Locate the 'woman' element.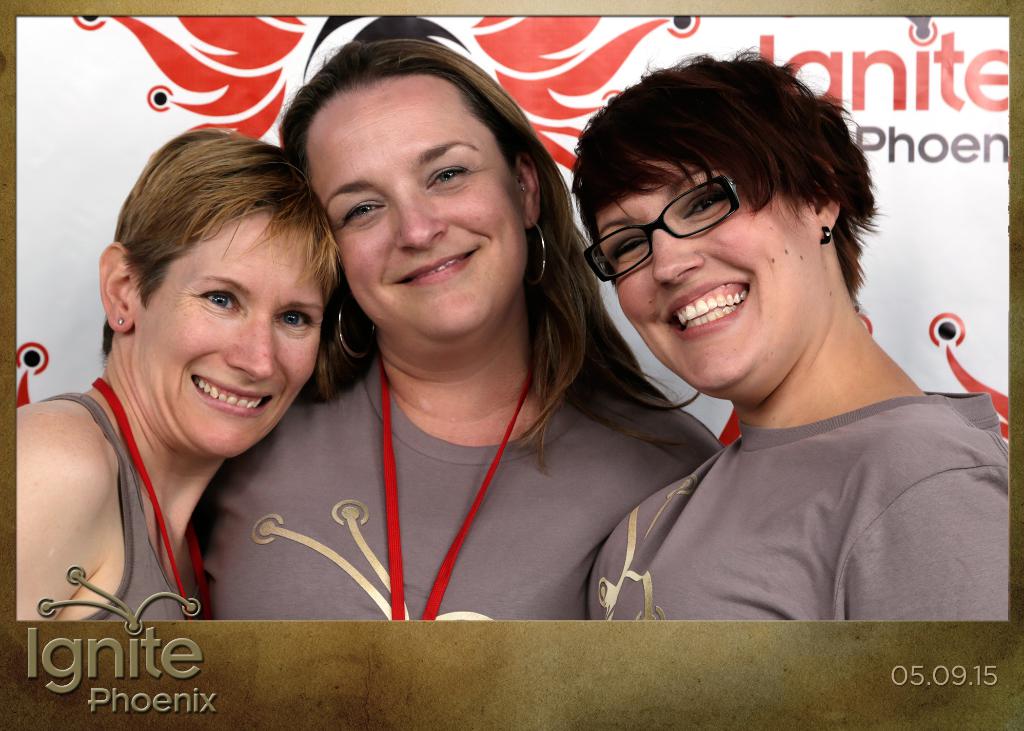
Element bbox: select_region(17, 125, 383, 638).
